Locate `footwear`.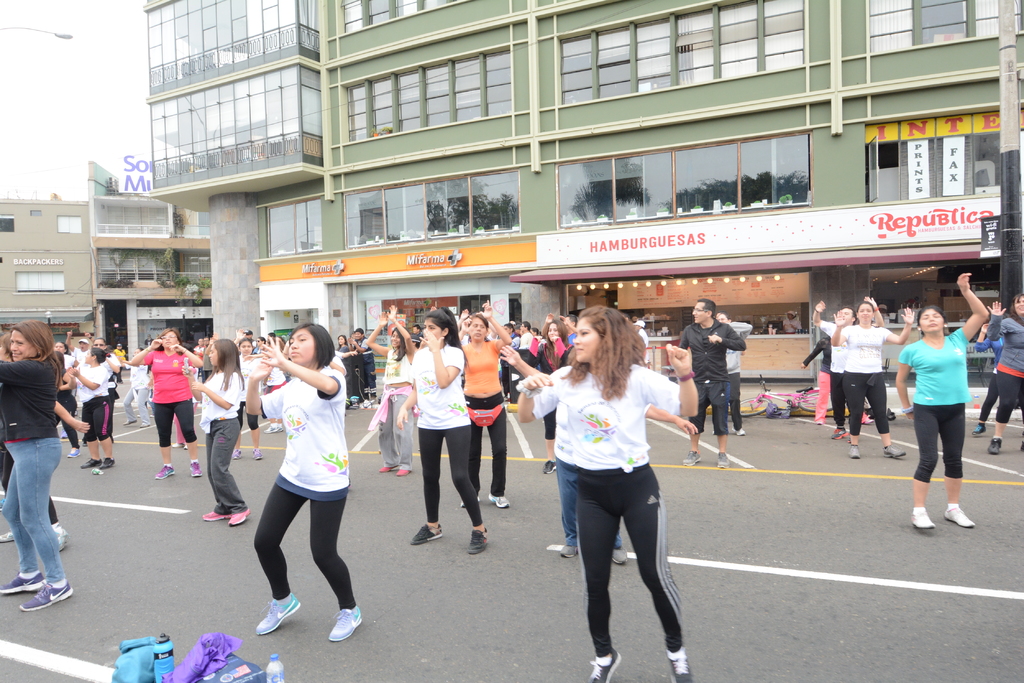
Bounding box: bbox=(227, 450, 244, 461).
